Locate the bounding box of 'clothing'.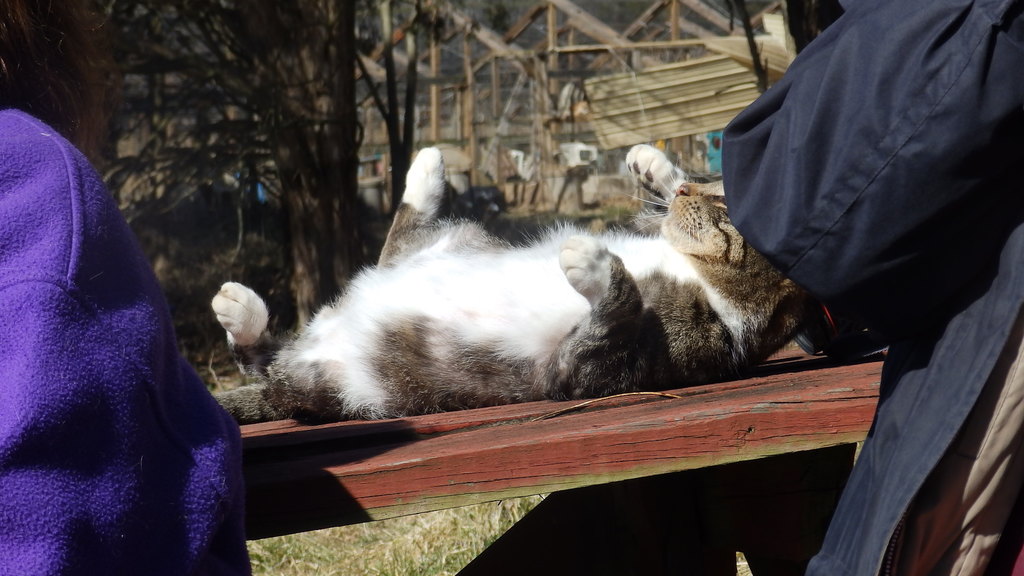
Bounding box: x1=10 y1=92 x2=236 y2=575.
